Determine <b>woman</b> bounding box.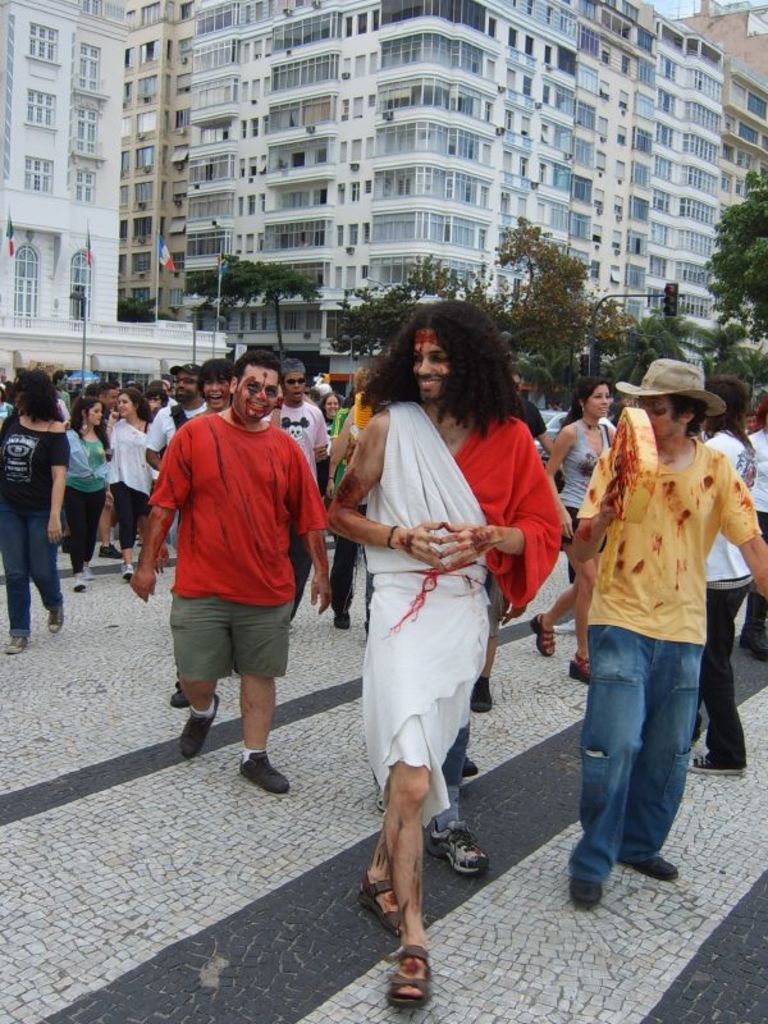
Determined: {"x1": 681, "y1": 381, "x2": 758, "y2": 781}.
